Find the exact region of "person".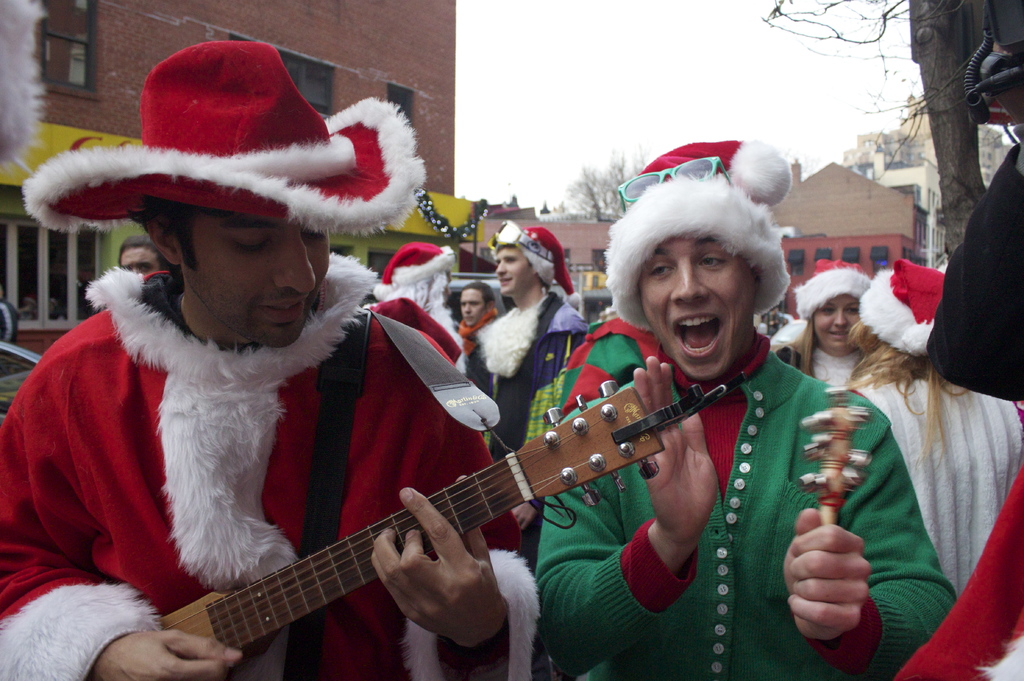
Exact region: [x1=776, y1=257, x2=877, y2=388].
